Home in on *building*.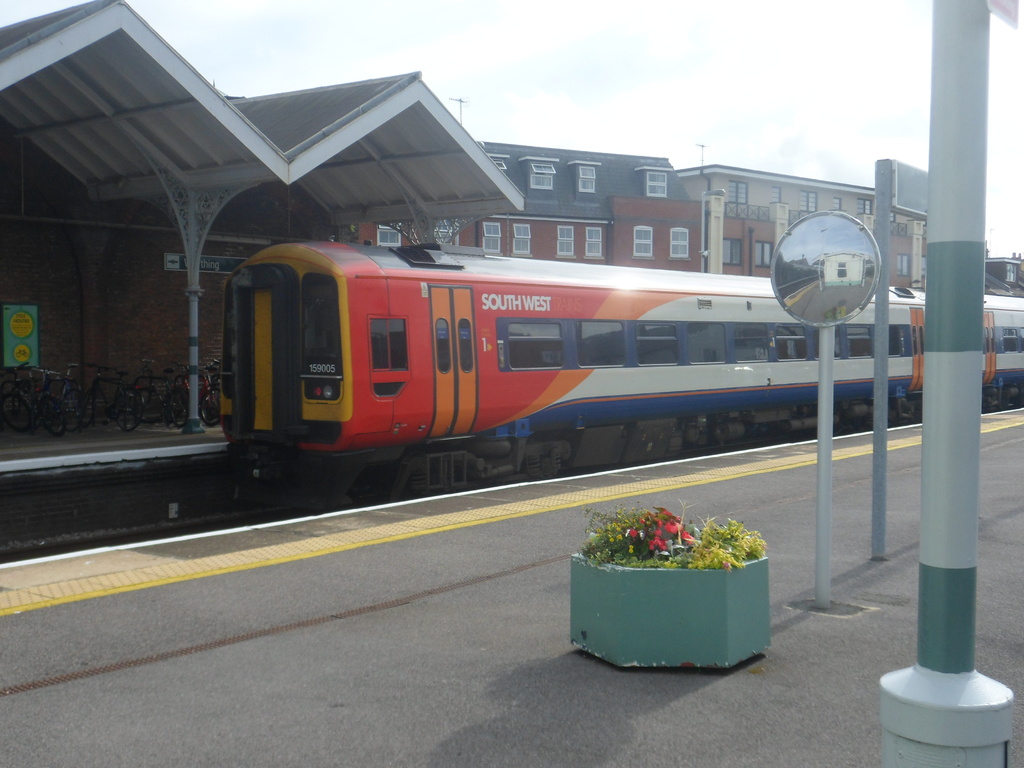
Homed in at (x1=687, y1=166, x2=931, y2=277).
